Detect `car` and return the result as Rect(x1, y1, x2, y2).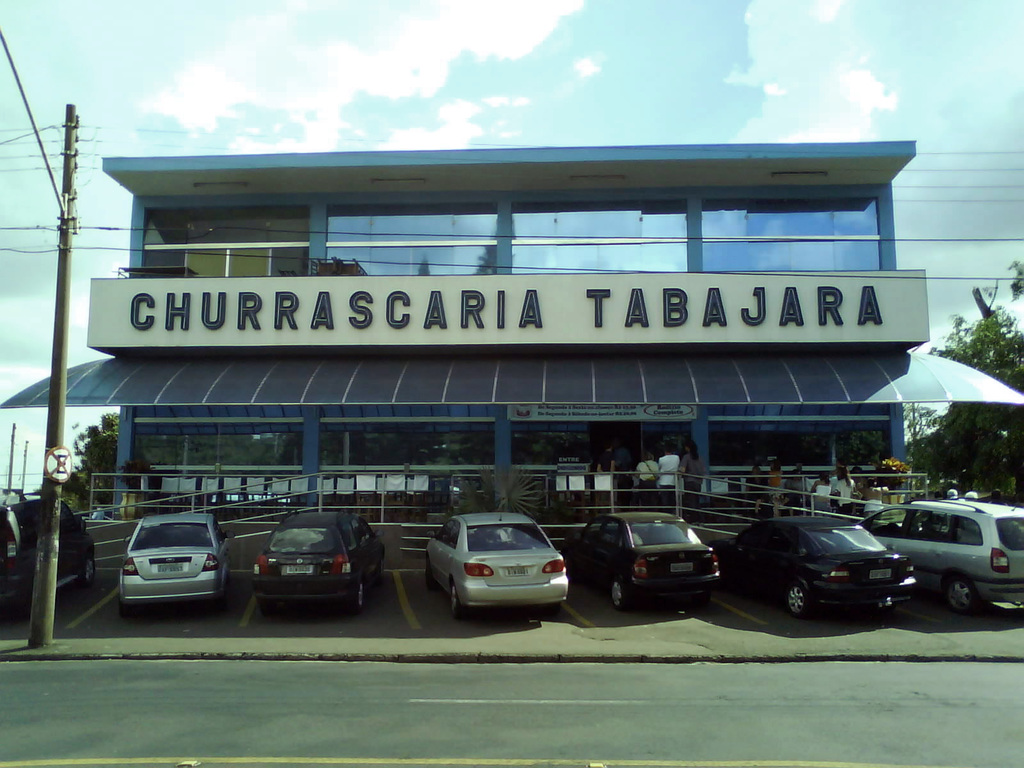
Rect(723, 508, 917, 616).
